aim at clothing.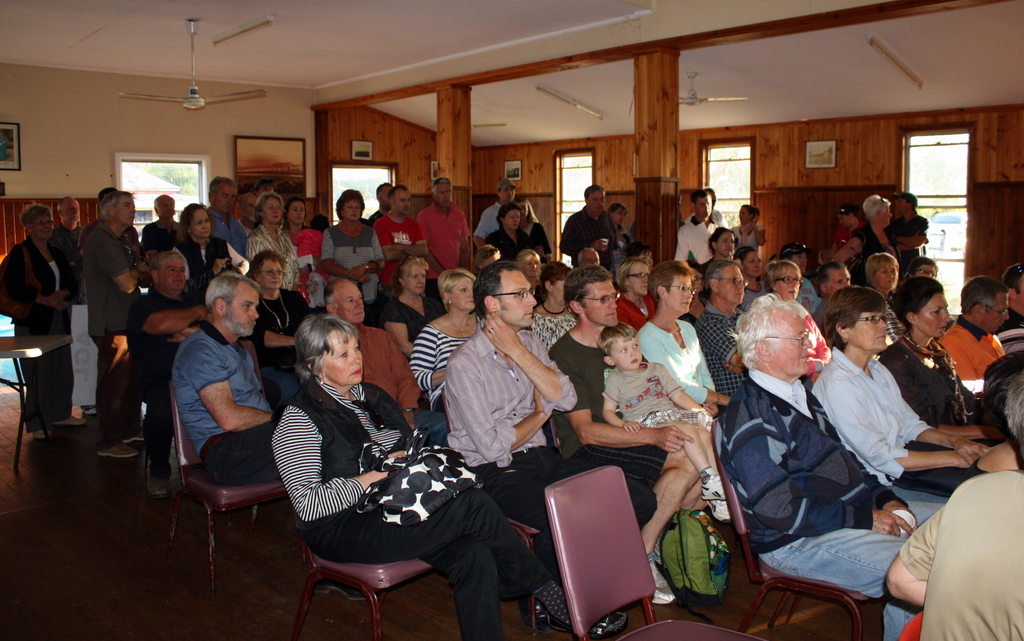
Aimed at bbox(275, 396, 545, 629).
